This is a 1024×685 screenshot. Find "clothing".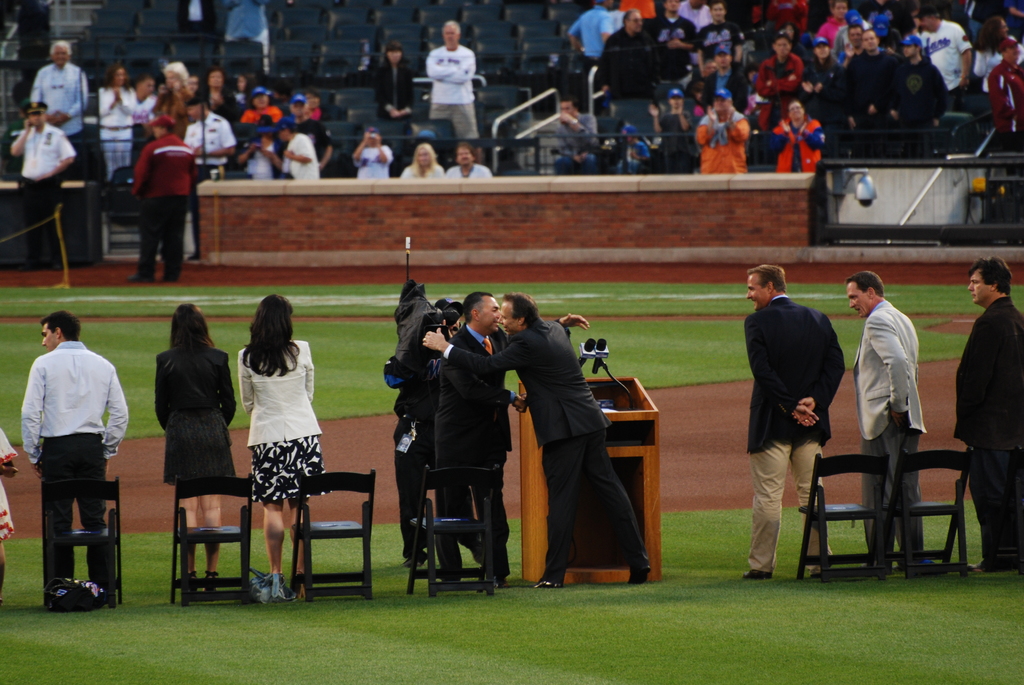
Bounding box: (756,52,800,137).
